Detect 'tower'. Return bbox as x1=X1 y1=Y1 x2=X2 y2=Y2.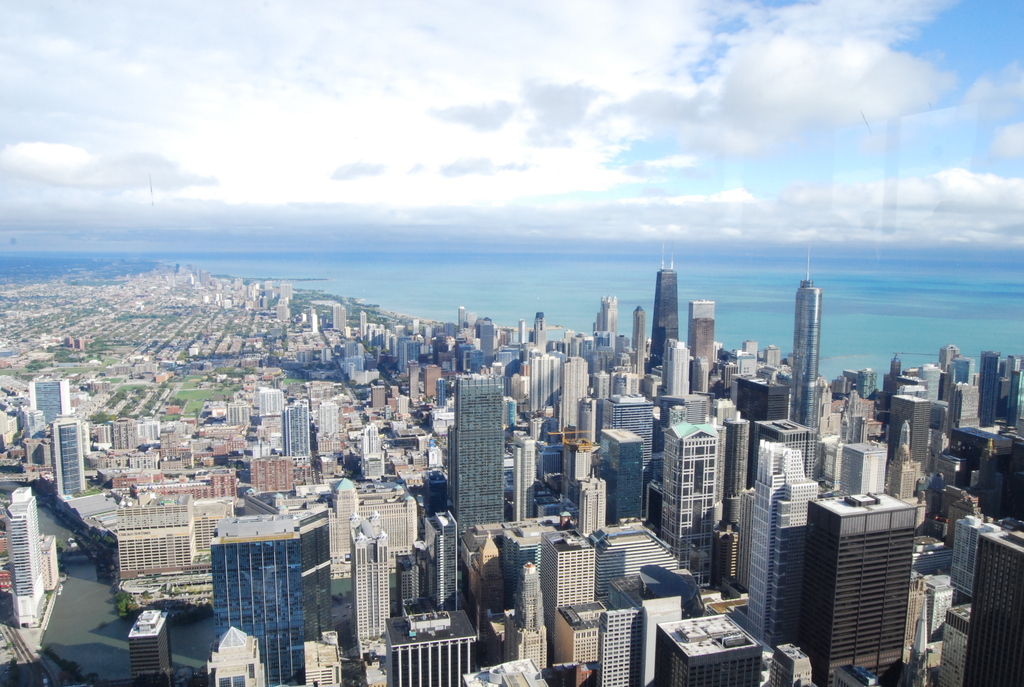
x1=602 y1=395 x2=655 y2=482.
